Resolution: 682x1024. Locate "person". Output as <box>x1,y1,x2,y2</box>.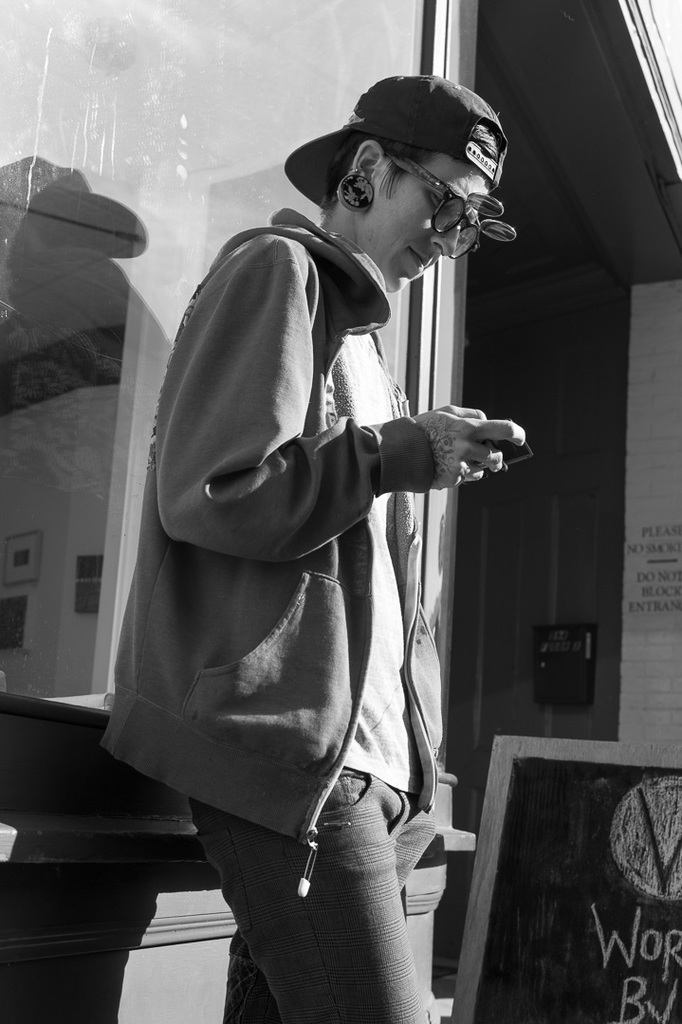
<box>120,102,524,962</box>.
